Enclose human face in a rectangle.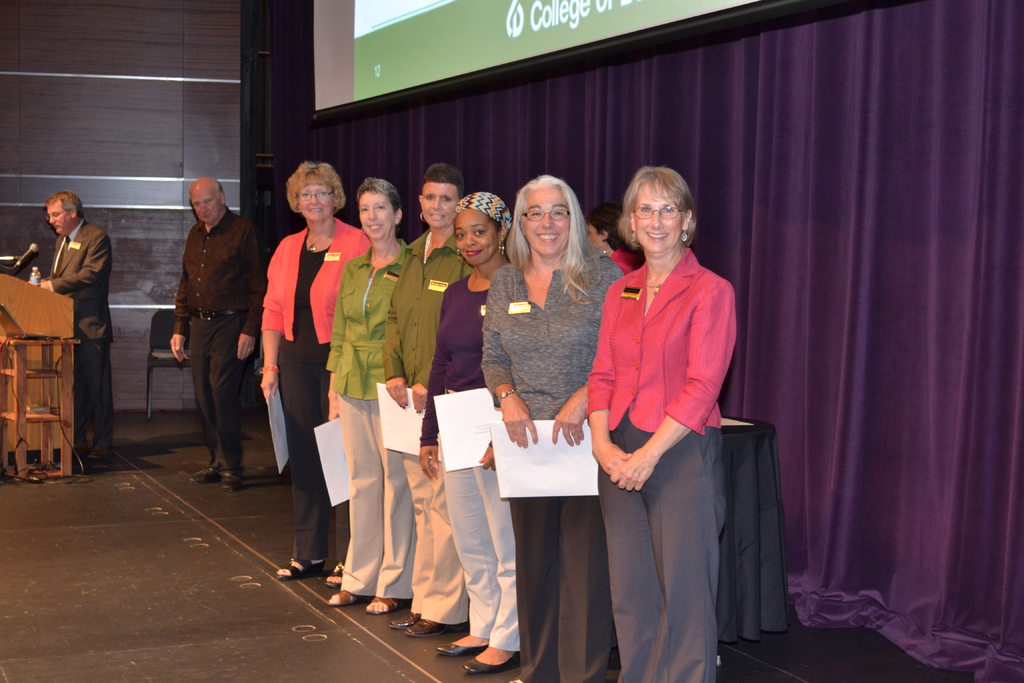
[left=45, top=201, right=75, bottom=234].
